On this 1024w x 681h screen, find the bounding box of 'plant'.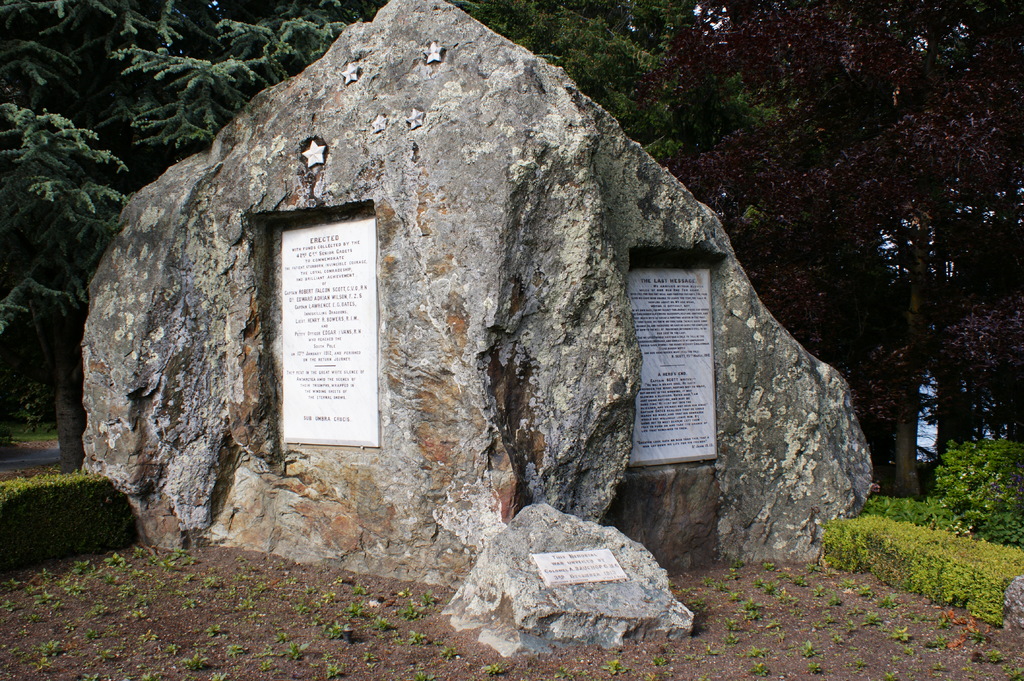
Bounding box: select_region(708, 579, 716, 589).
